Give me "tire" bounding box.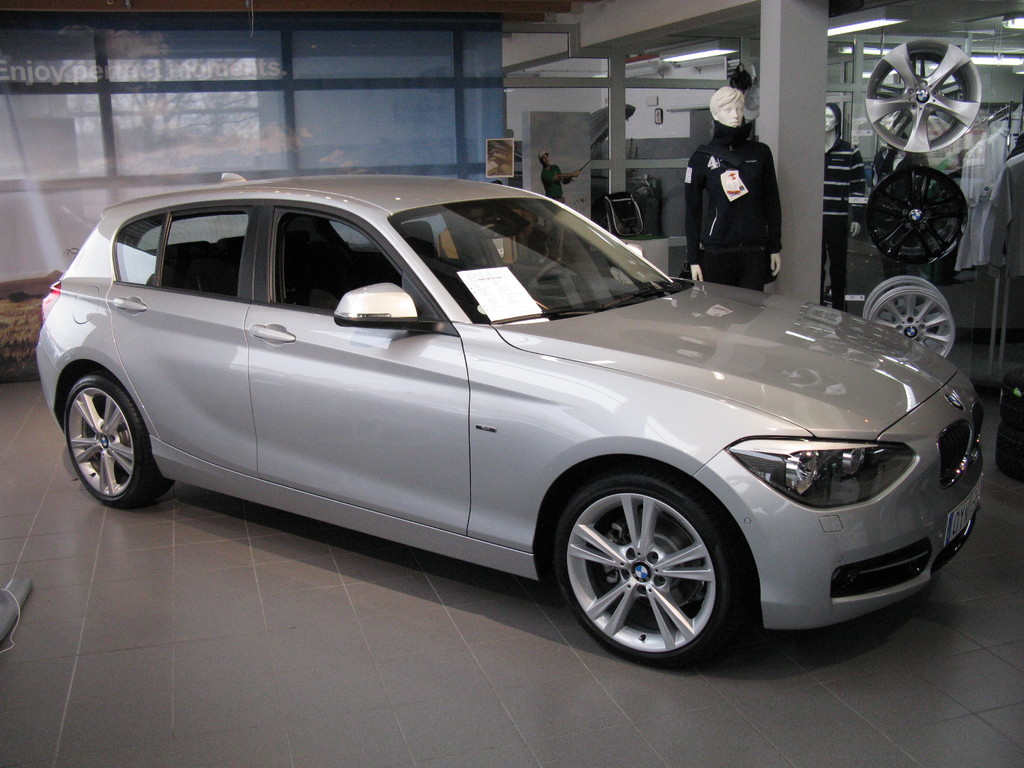
<region>551, 476, 743, 660</region>.
